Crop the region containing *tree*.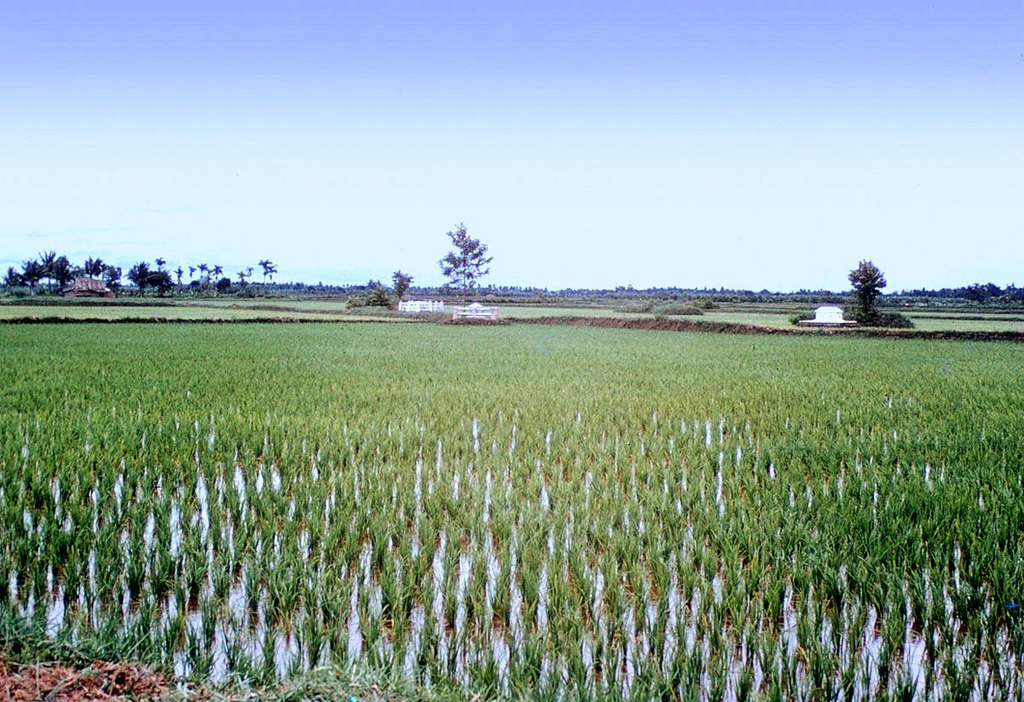
Crop region: l=148, t=255, r=168, b=294.
